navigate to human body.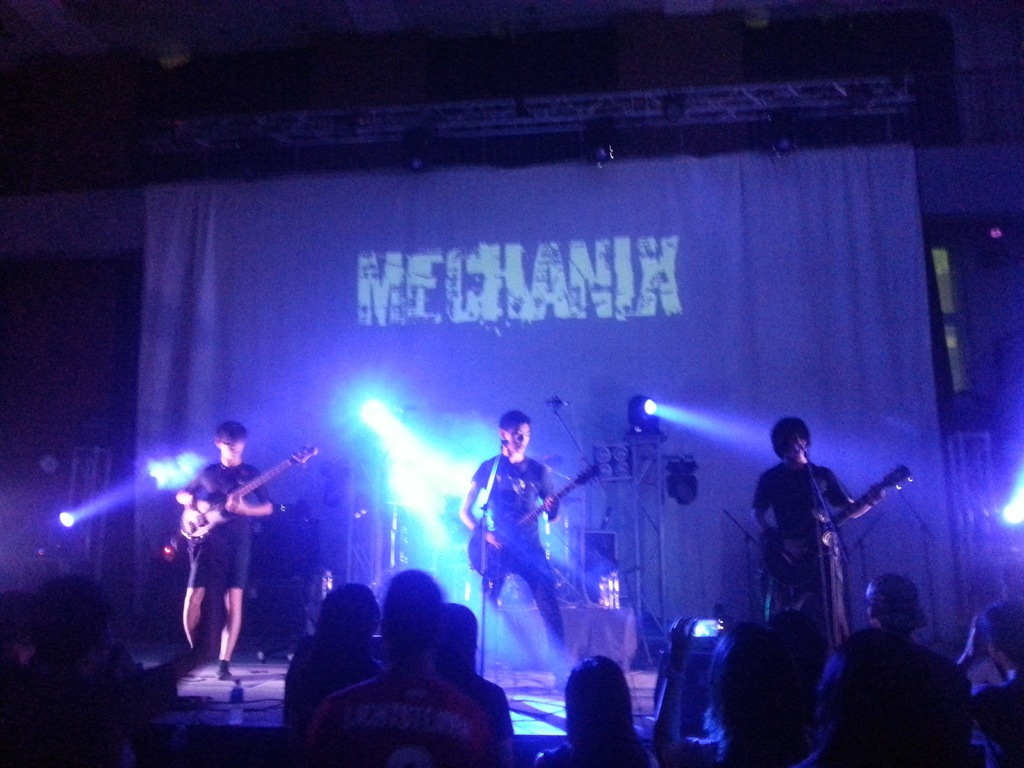
Navigation target: {"x1": 458, "y1": 452, "x2": 569, "y2": 694}.
